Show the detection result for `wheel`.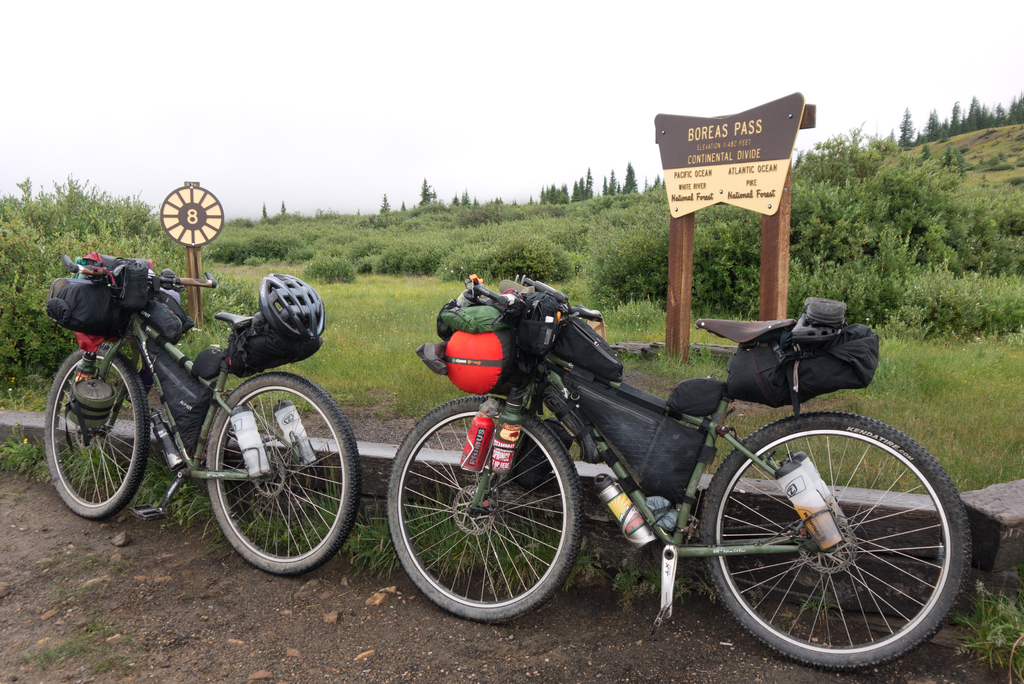
(left=388, top=397, right=580, bottom=619).
